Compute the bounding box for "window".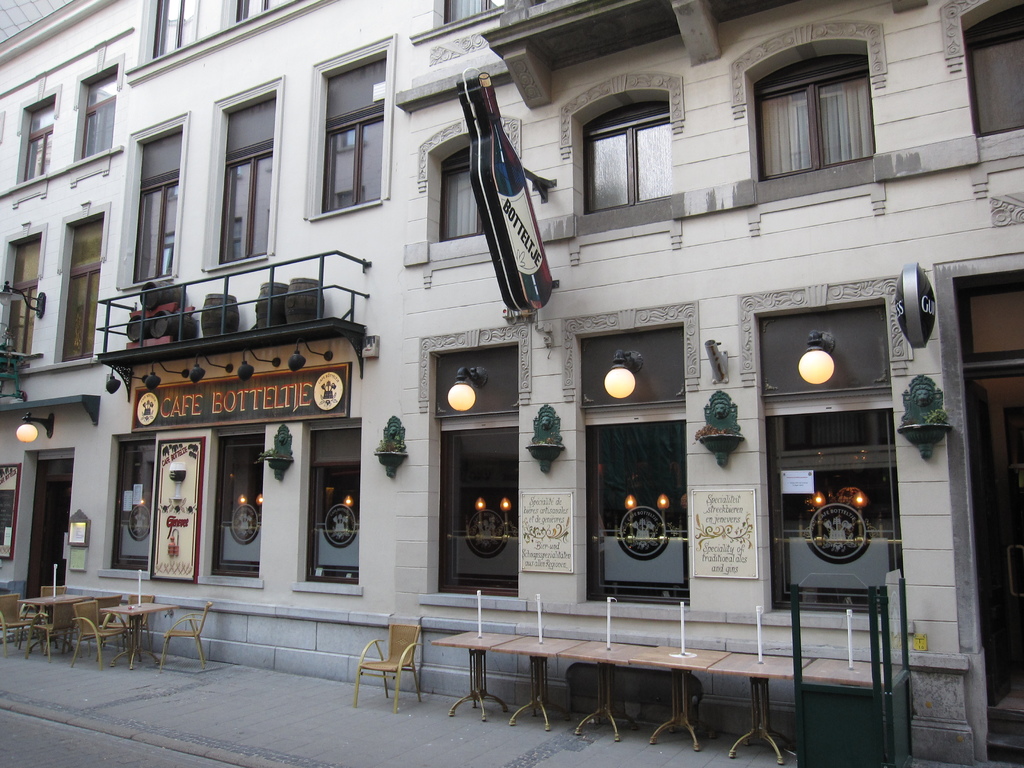
x1=312 y1=462 x2=360 y2=588.
